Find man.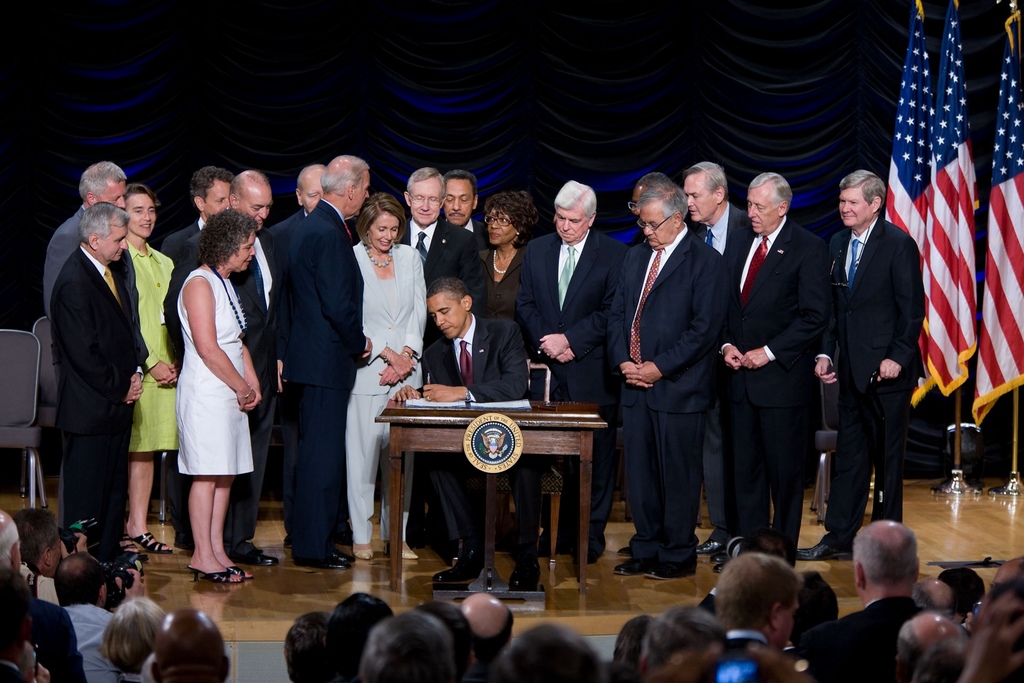
268,162,327,548.
